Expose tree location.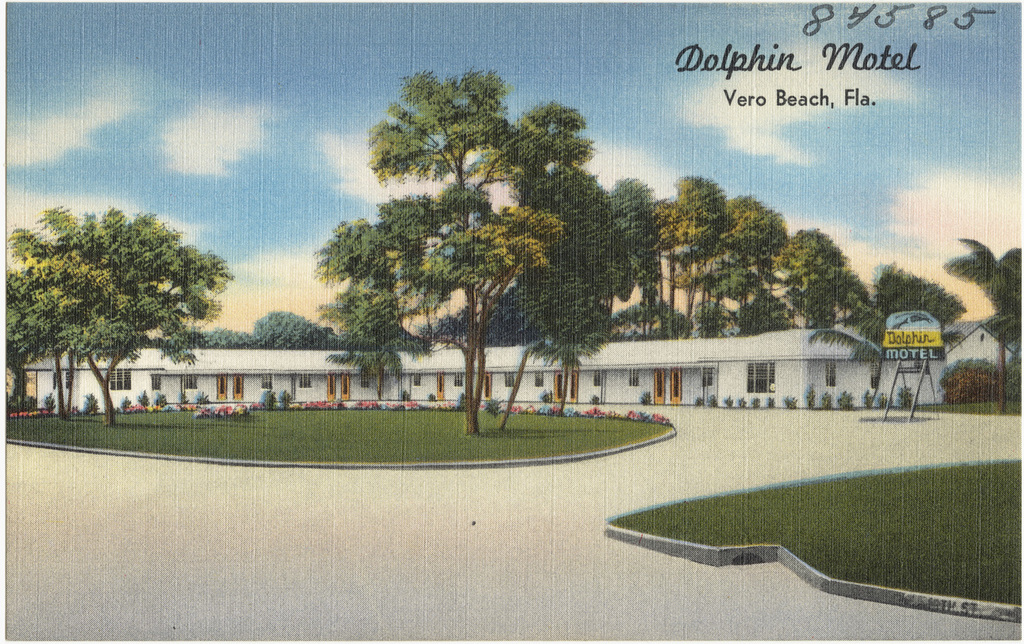
Exposed at bbox=(512, 172, 617, 409).
